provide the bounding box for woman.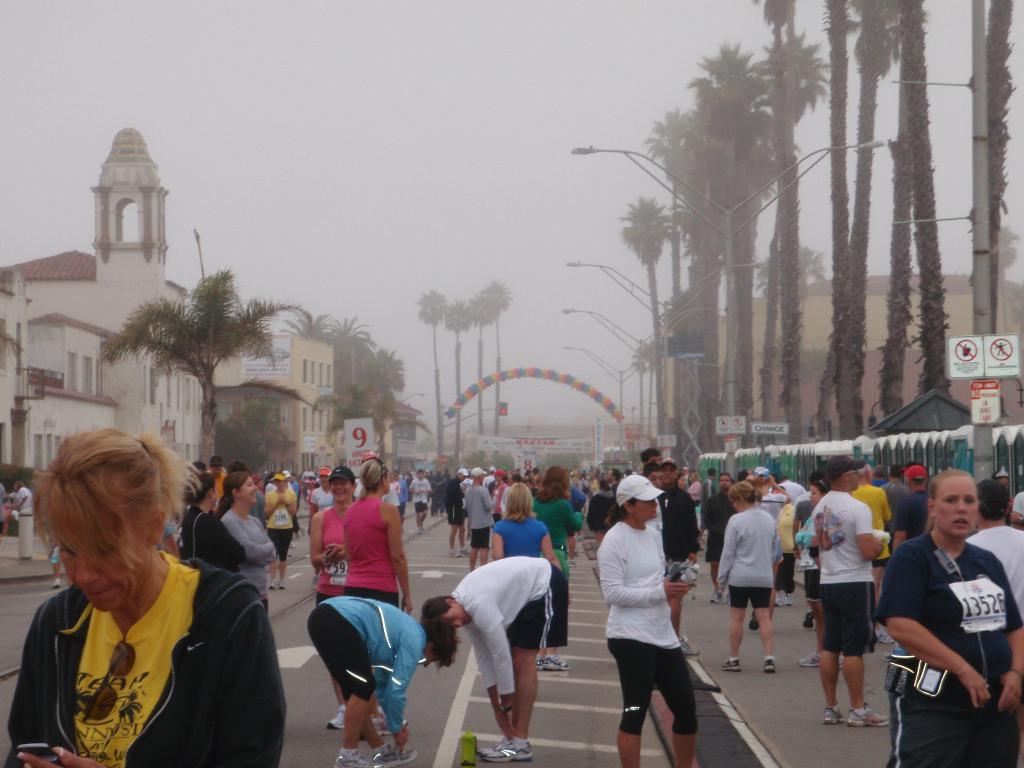
[584, 481, 616, 552].
